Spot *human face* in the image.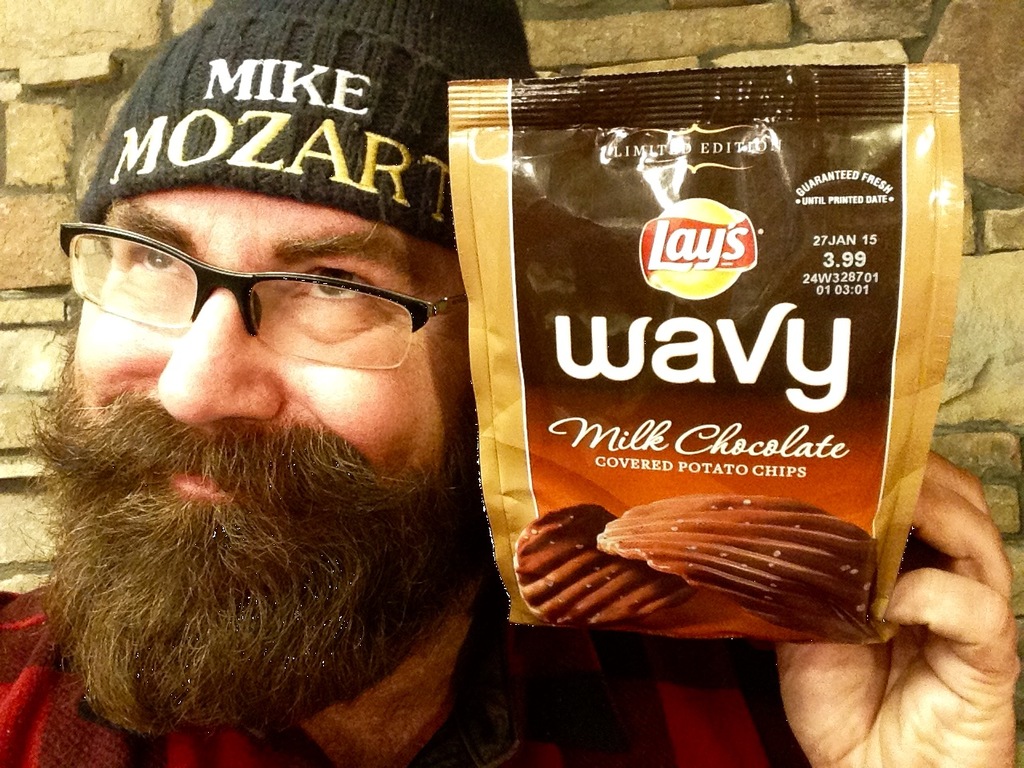
*human face* found at box=[74, 184, 478, 502].
